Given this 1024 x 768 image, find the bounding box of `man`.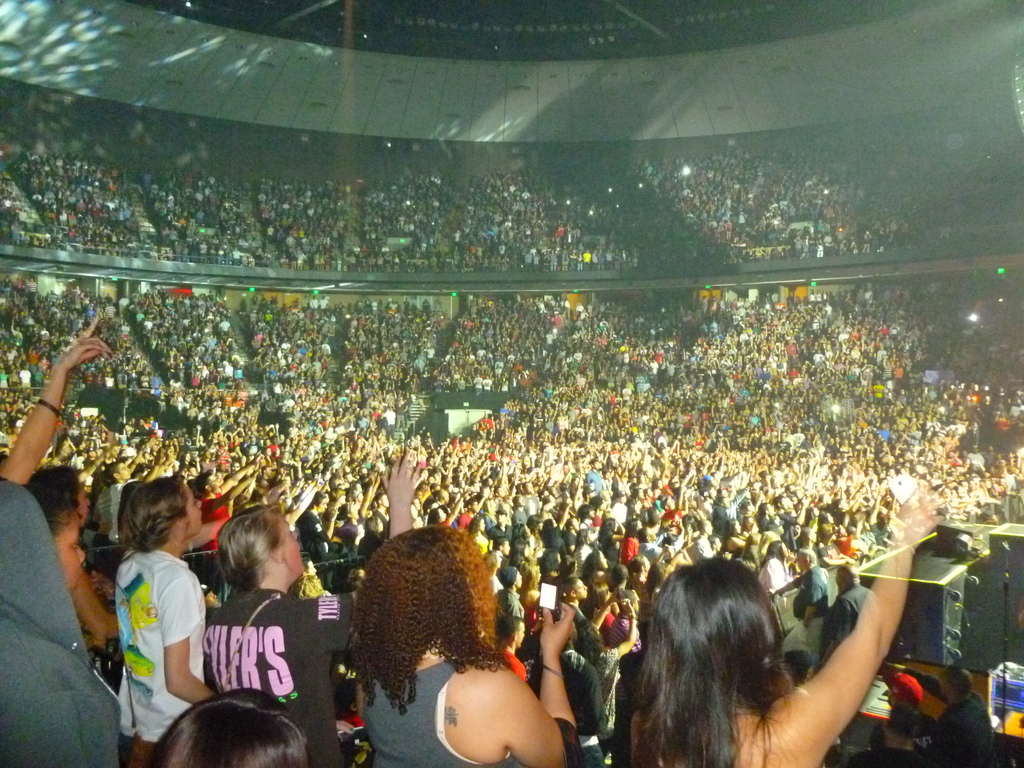
select_region(108, 449, 162, 545).
